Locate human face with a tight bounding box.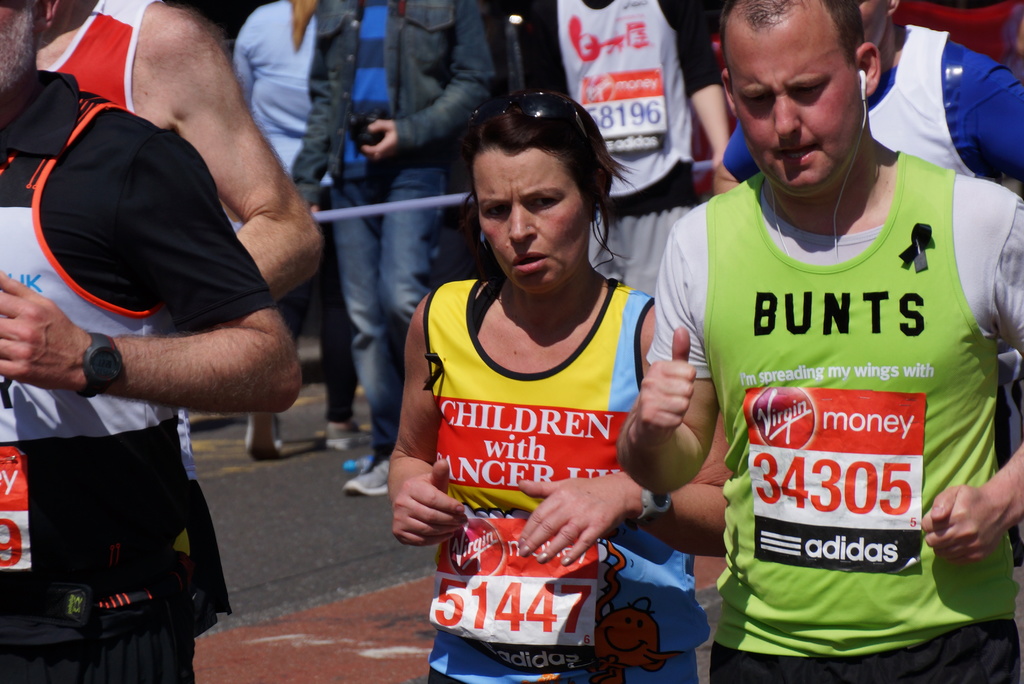
(0,0,43,90).
